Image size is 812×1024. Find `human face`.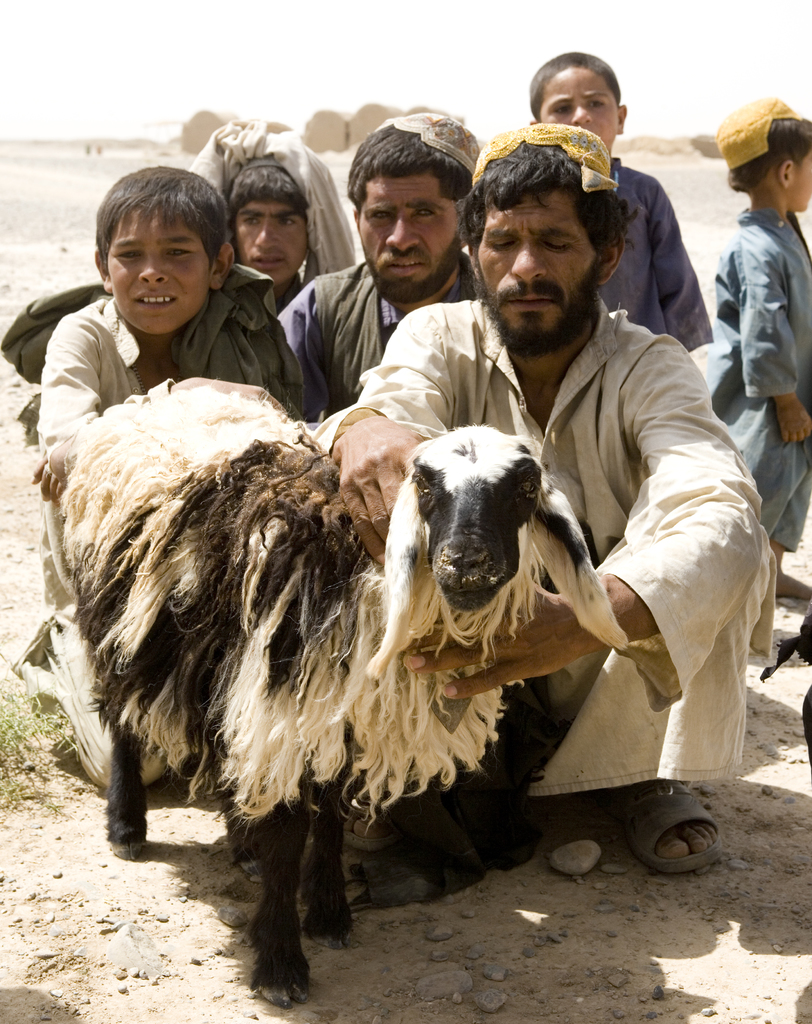
bbox=(236, 204, 310, 284).
